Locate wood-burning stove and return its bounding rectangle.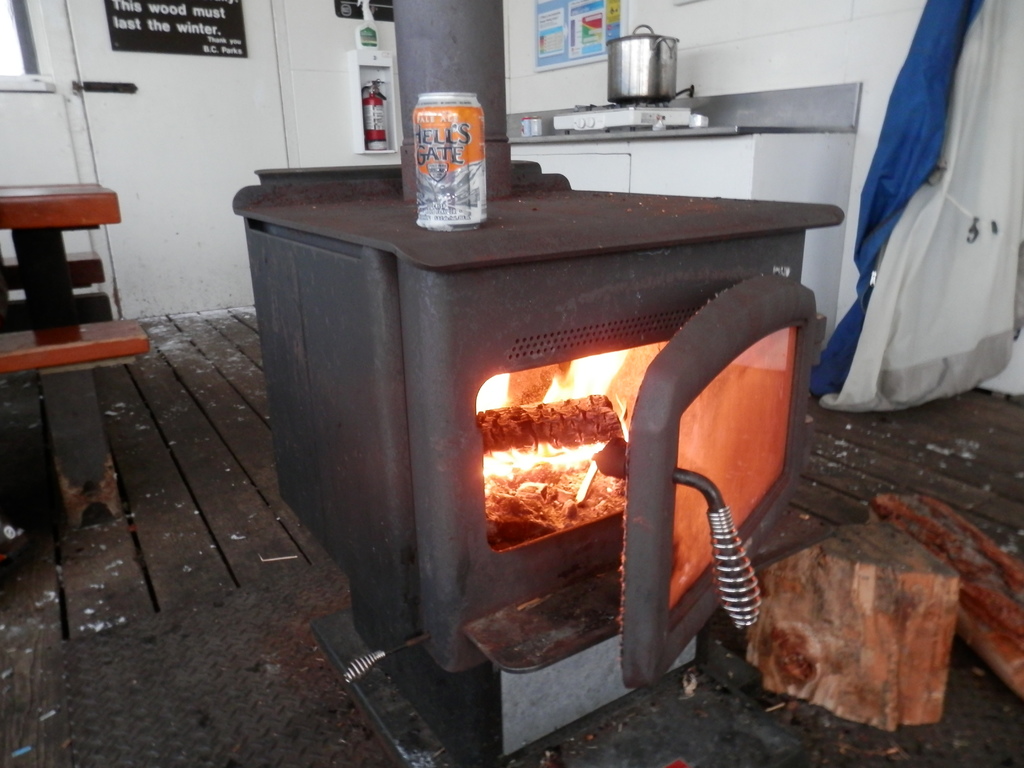
locate(242, 168, 844, 732).
